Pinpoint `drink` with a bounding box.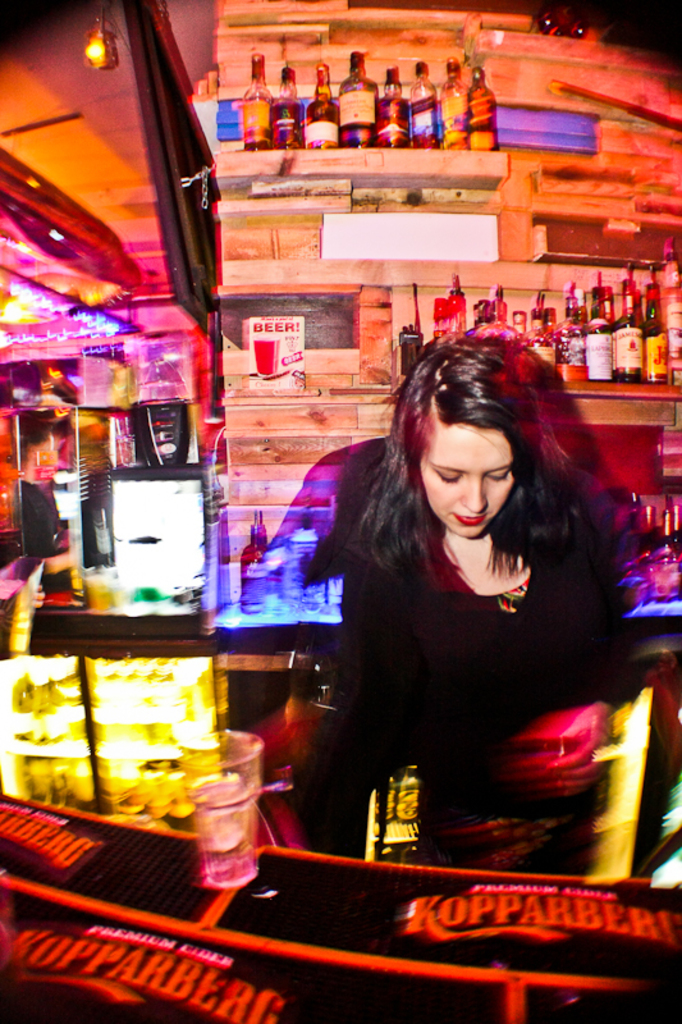
select_region(182, 735, 278, 896).
